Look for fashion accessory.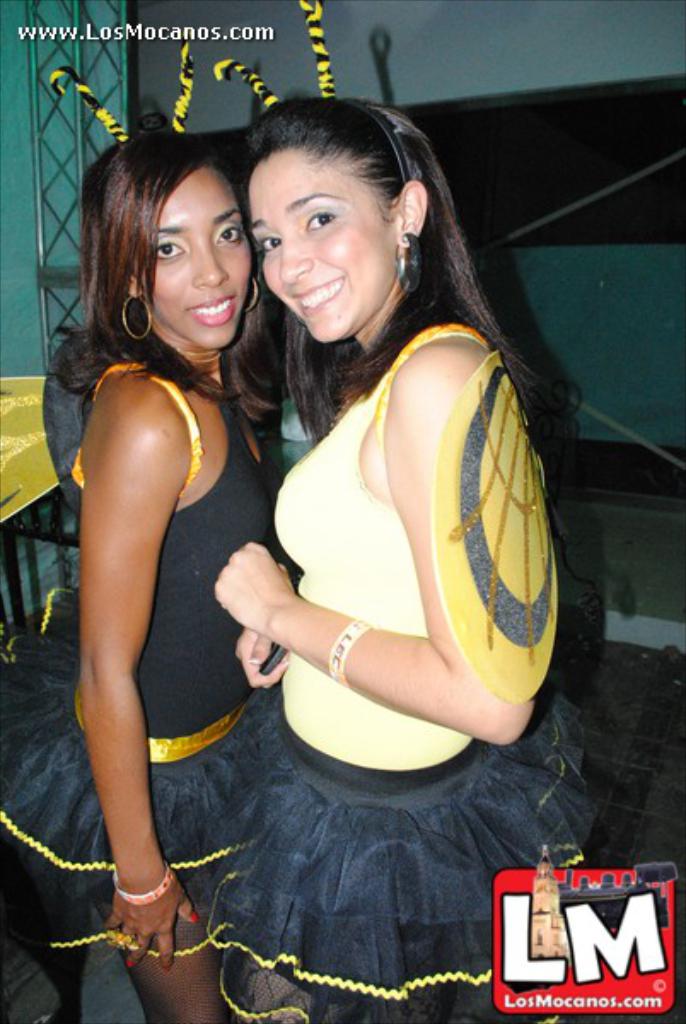
Found: x1=328, y1=618, x2=372, y2=688.
